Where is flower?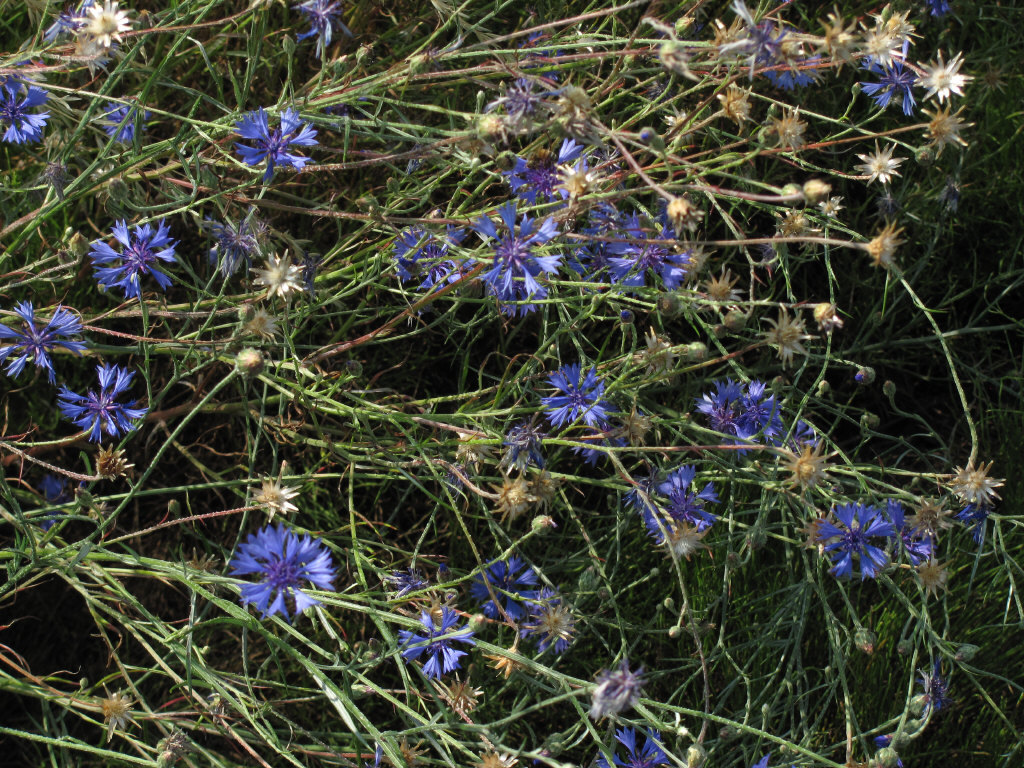
0,76,51,152.
